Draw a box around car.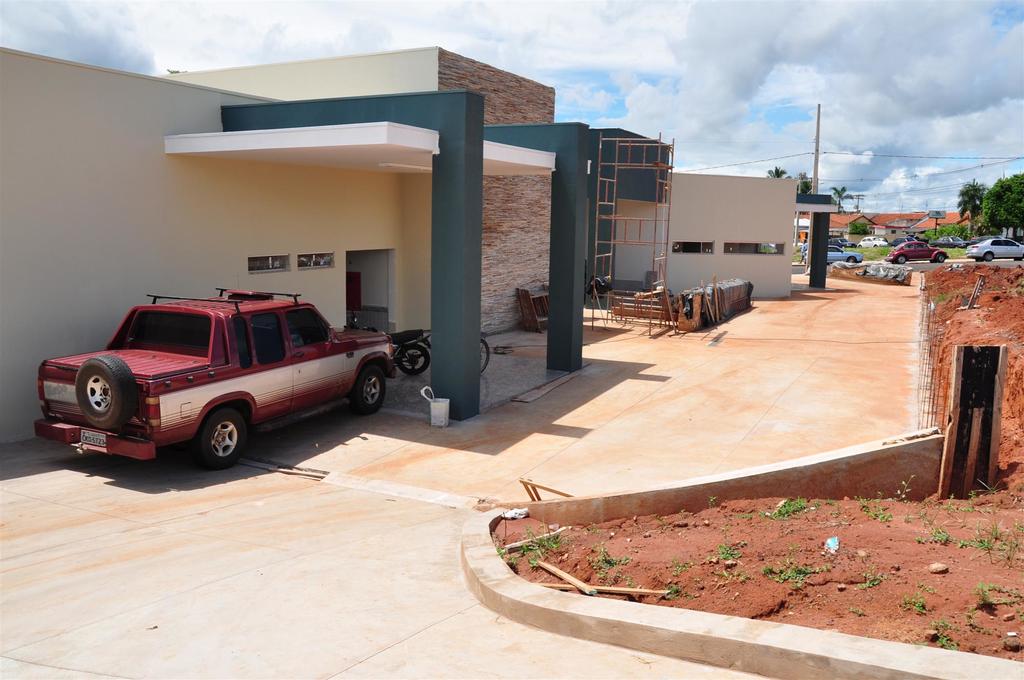
box(1014, 234, 1023, 246).
